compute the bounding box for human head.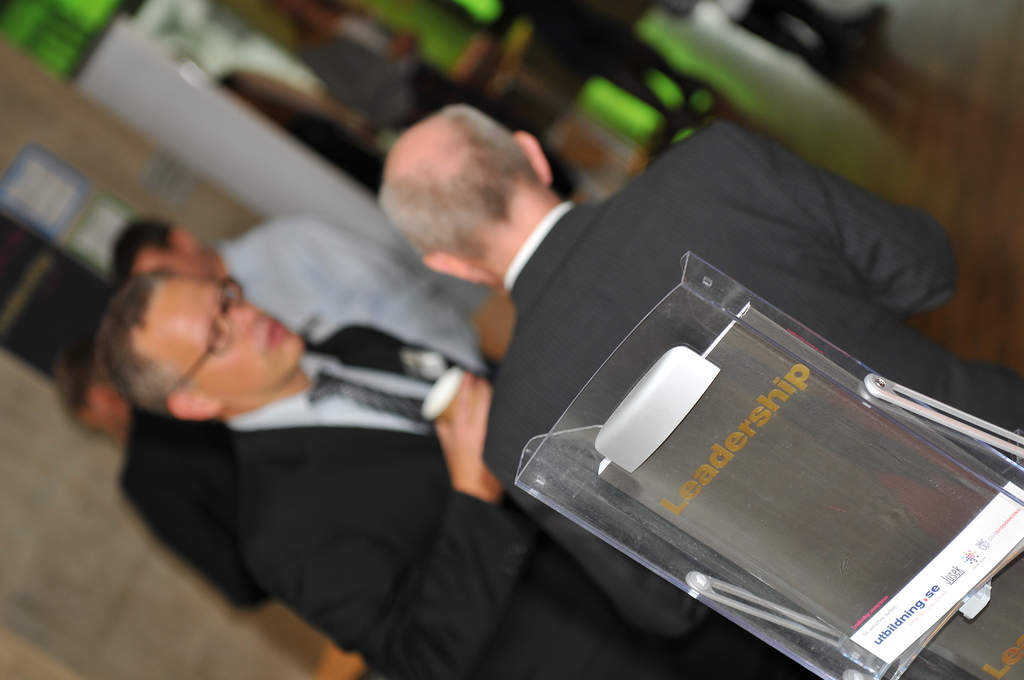
x1=92, y1=280, x2=307, y2=423.
